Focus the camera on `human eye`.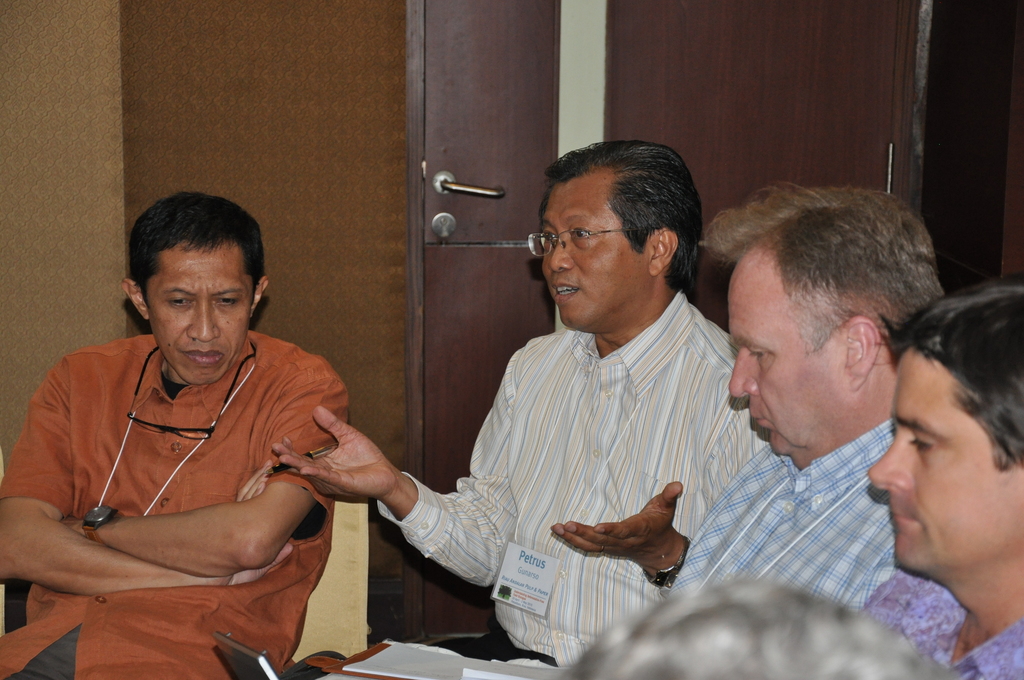
Focus region: (213, 293, 238, 311).
